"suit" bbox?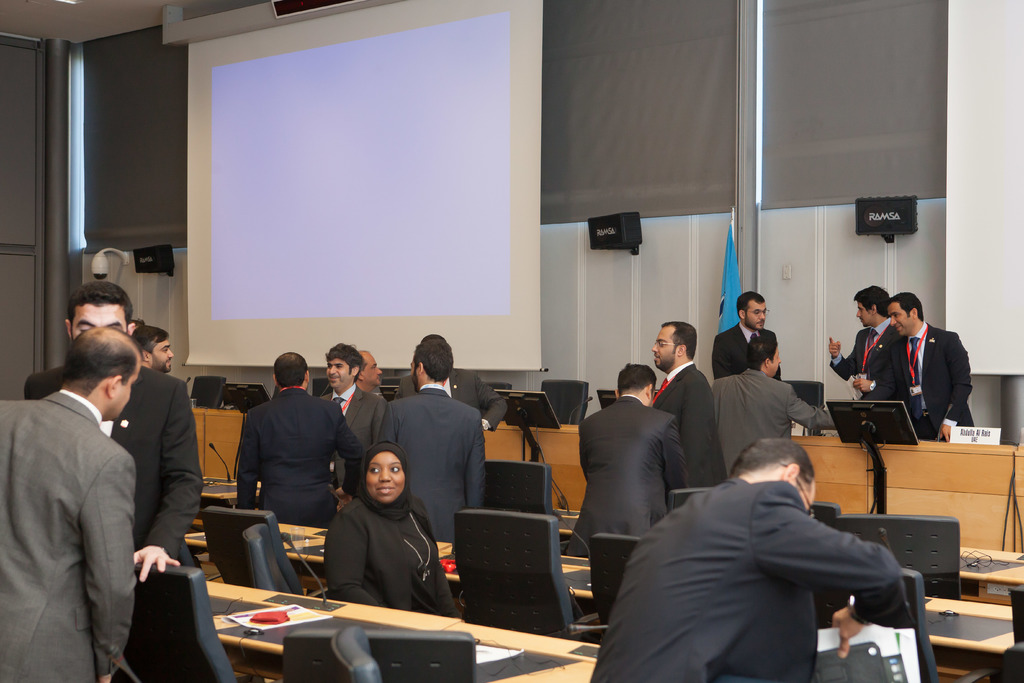
828:329:900:386
